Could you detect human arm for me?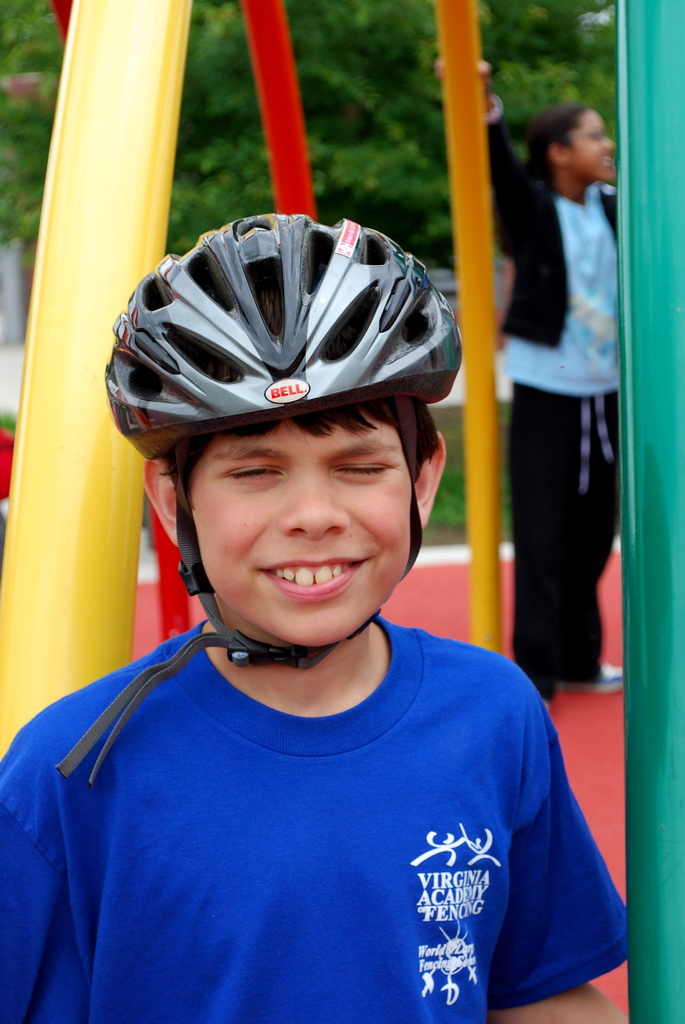
Detection result: x1=519, y1=722, x2=617, y2=1004.
